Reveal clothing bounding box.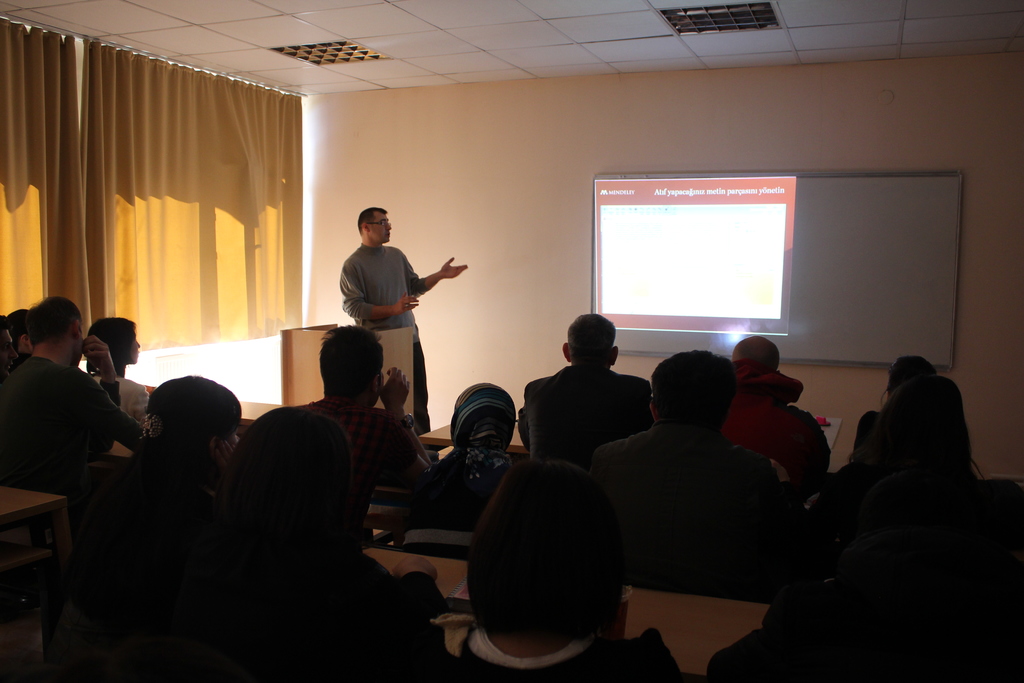
Revealed: pyautogui.locateOnScreen(512, 361, 648, 470).
